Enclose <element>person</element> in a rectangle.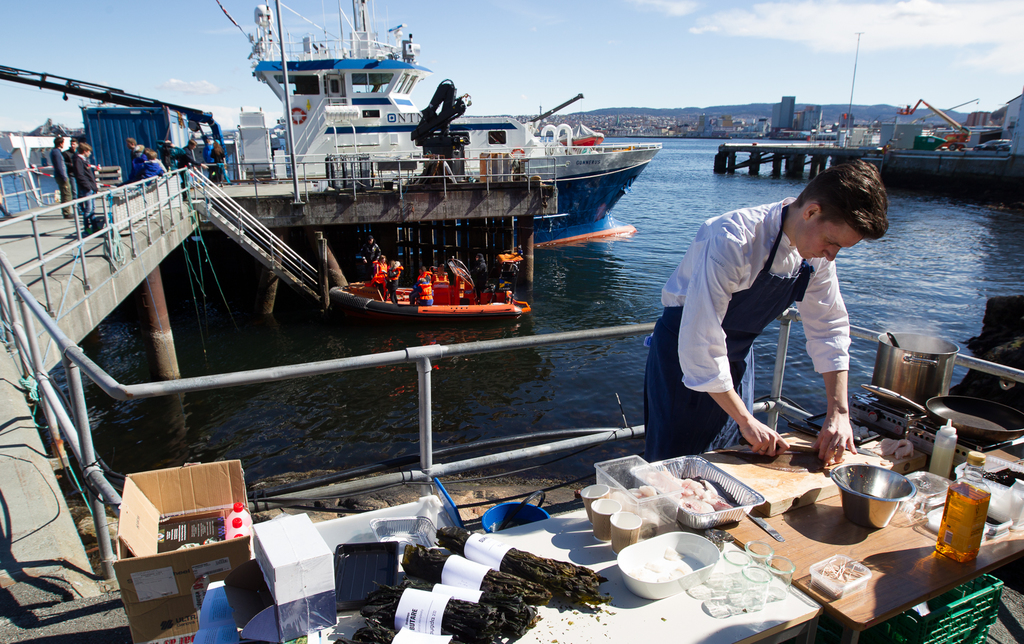
l=372, t=252, r=389, b=298.
